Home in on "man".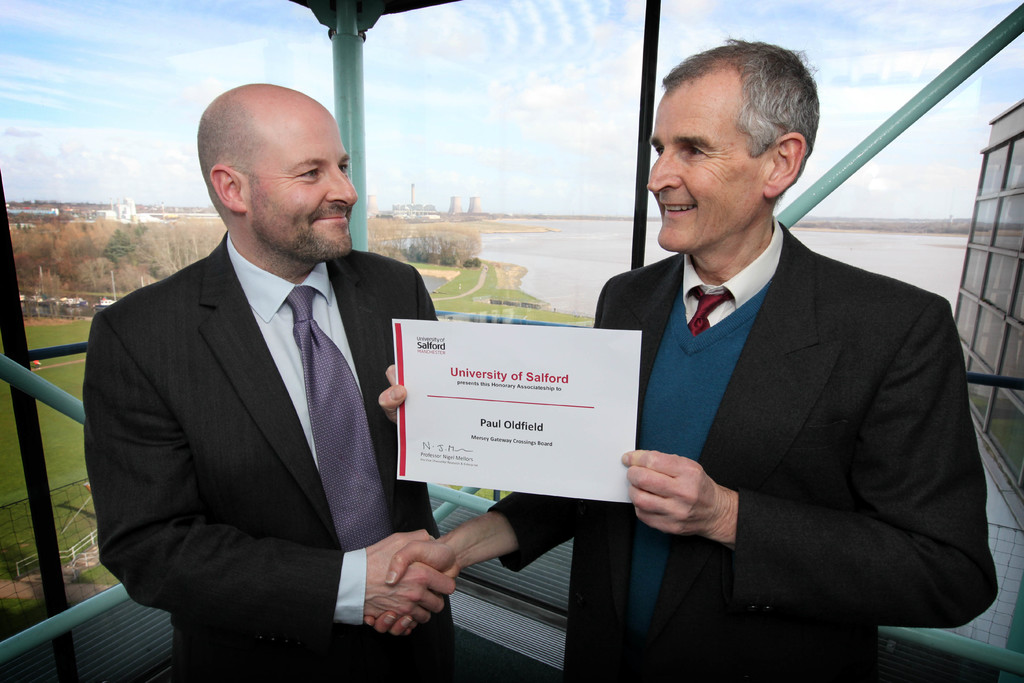
Homed in at select_region(84, 81, 460, 682).
